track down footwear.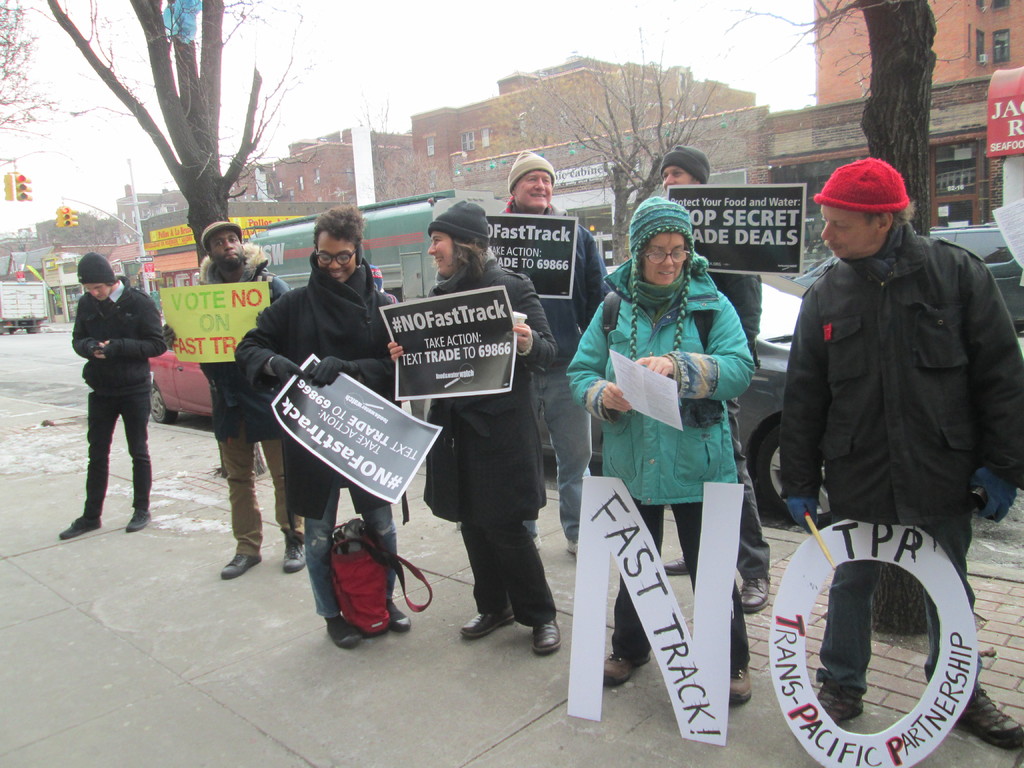
Tracked to detection(127, 506, 153, 533).
